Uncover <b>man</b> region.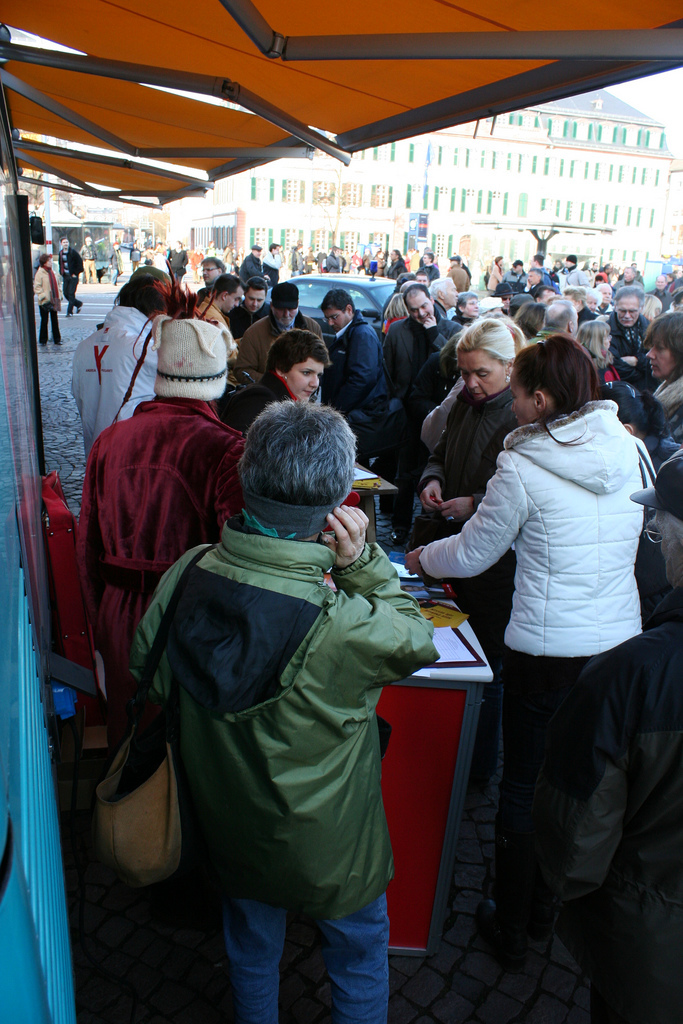
Uncovered: <region>588, 283, 674, 408</region>.
